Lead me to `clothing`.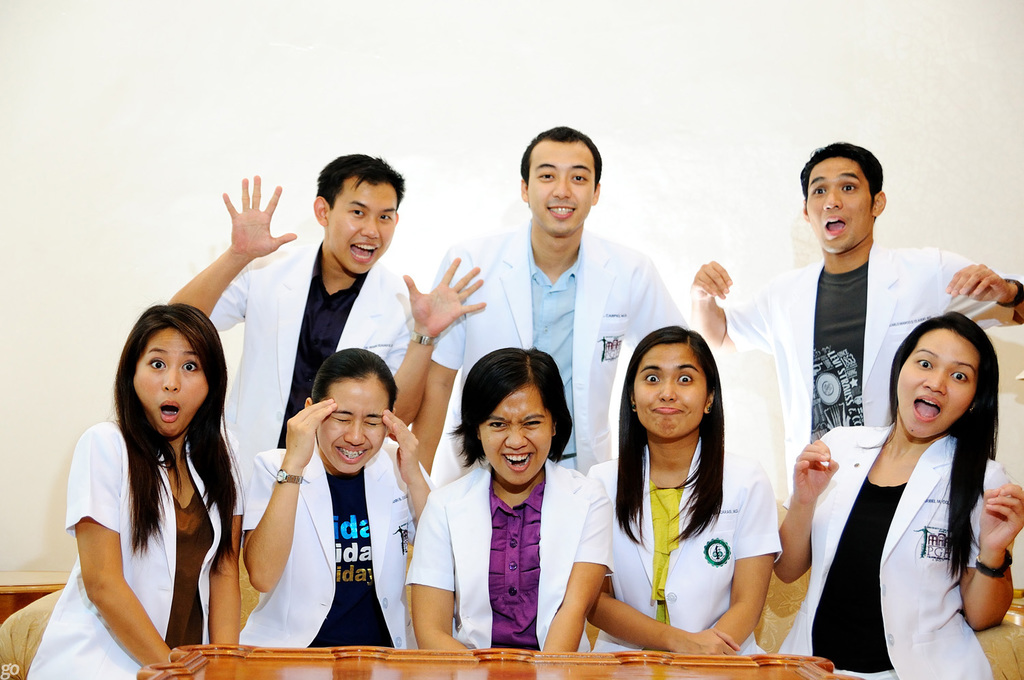
Lead to (388,451,615,665).
